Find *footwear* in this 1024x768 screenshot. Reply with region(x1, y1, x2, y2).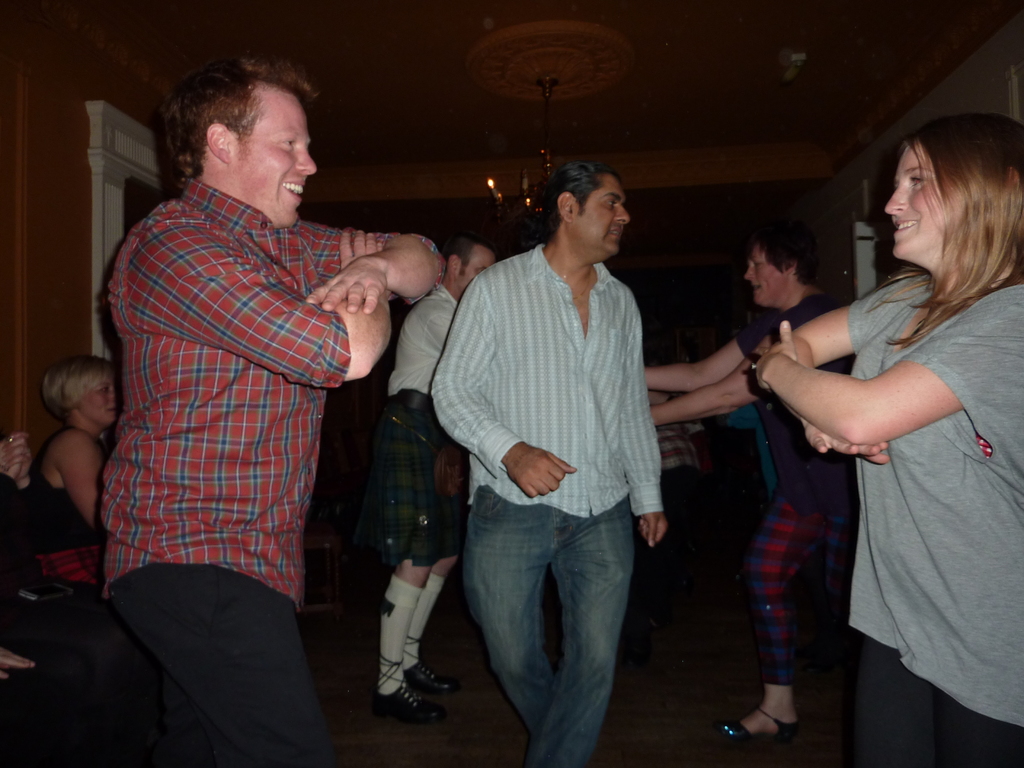
region(367, 658, 447, 734).
